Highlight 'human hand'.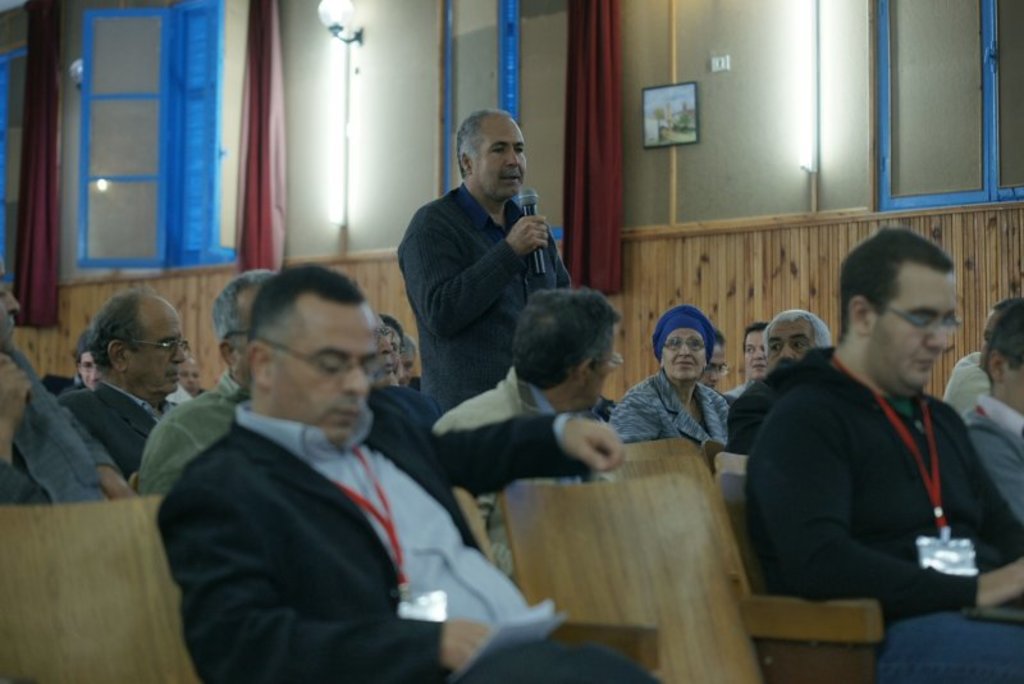
Highlighted region: [left=563, top=415, right=628, bottom=473].
